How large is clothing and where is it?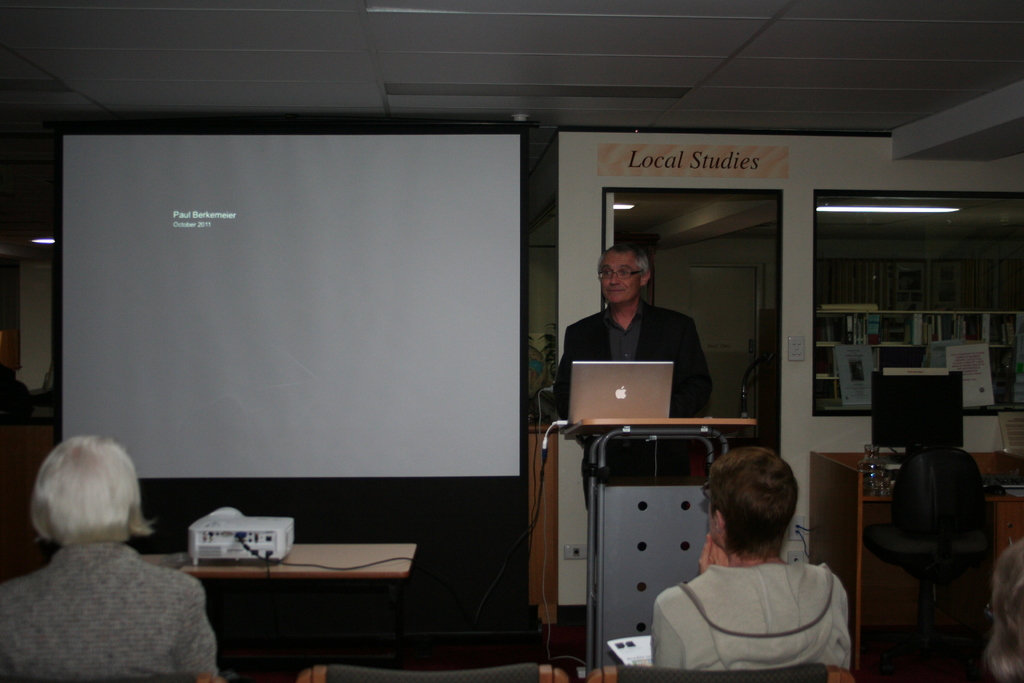
Bounding box: BBox(653, 530, 867, 676).
